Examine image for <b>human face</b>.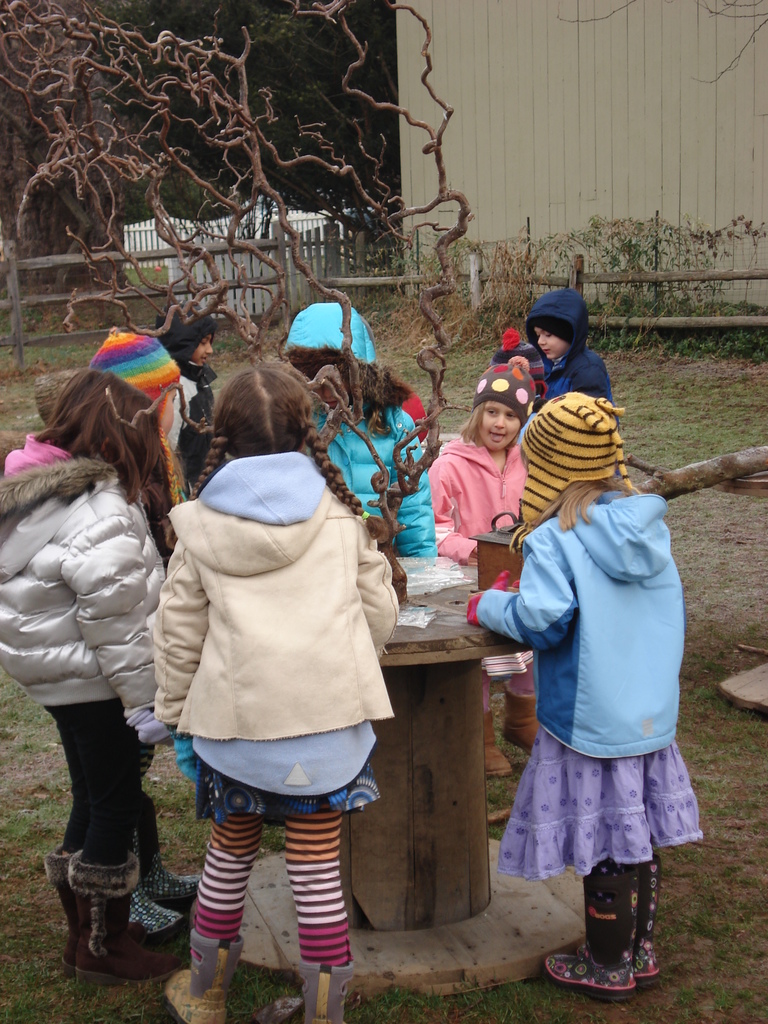
Examination result: Rect(157, 376, 175, 435).
